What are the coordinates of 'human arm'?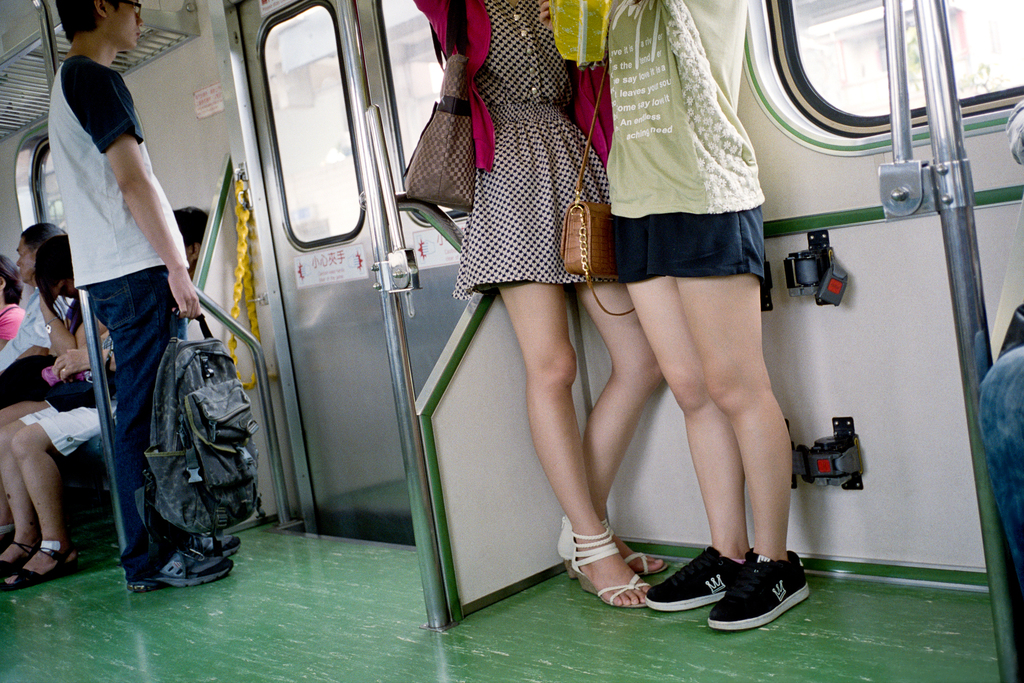
<region>43, 295, 88, 366</region>.
